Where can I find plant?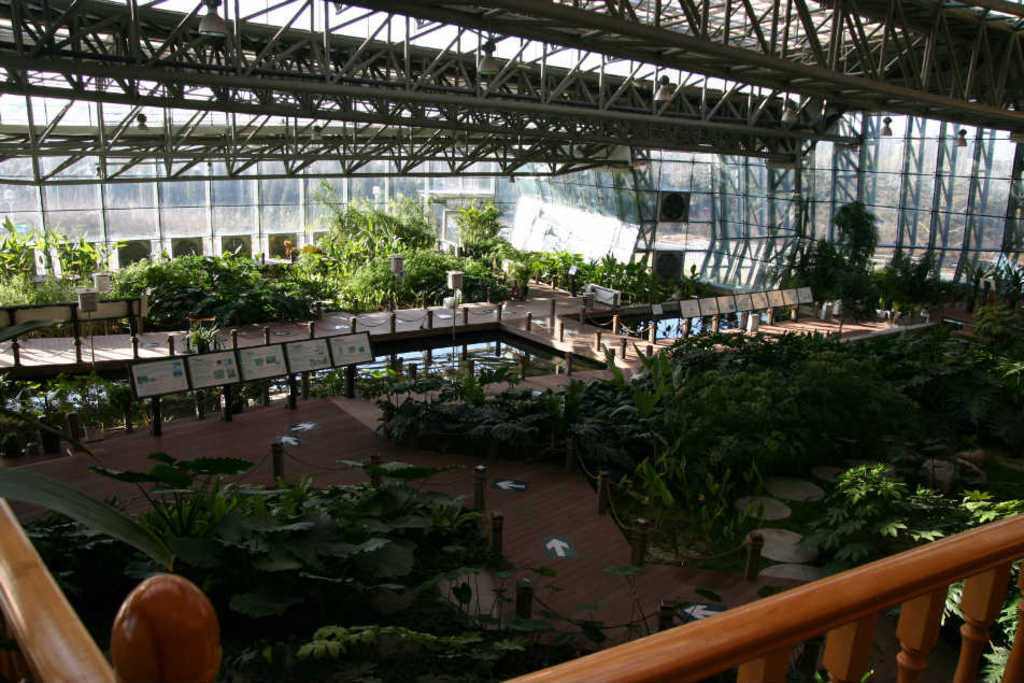
You can find it at (508,265,531,301).
